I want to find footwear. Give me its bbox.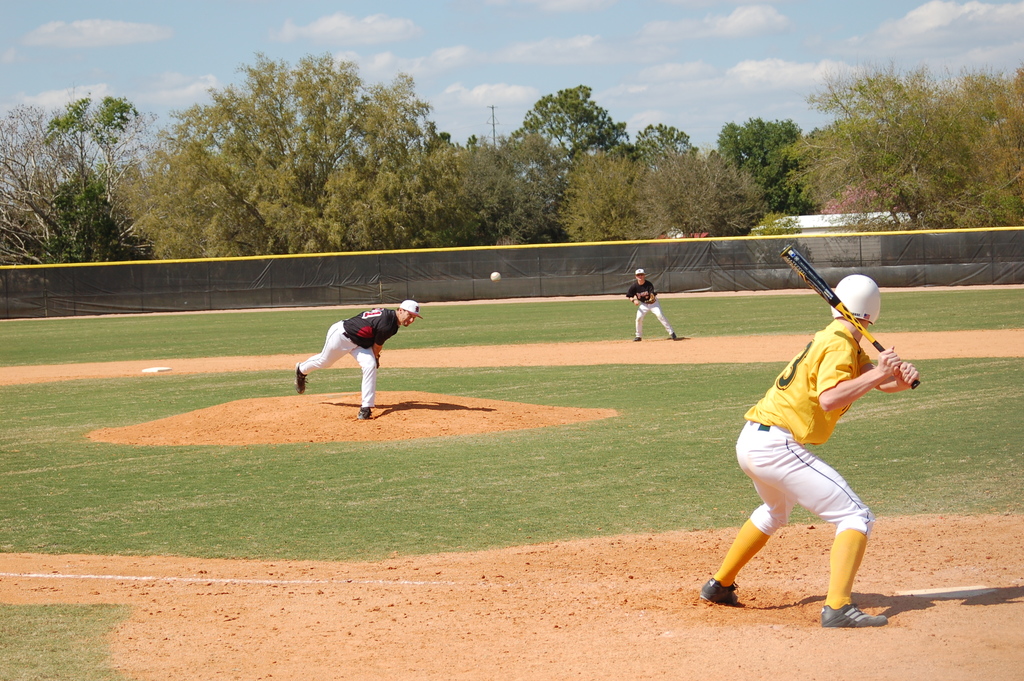
crop(700, 581, 749, 606).
